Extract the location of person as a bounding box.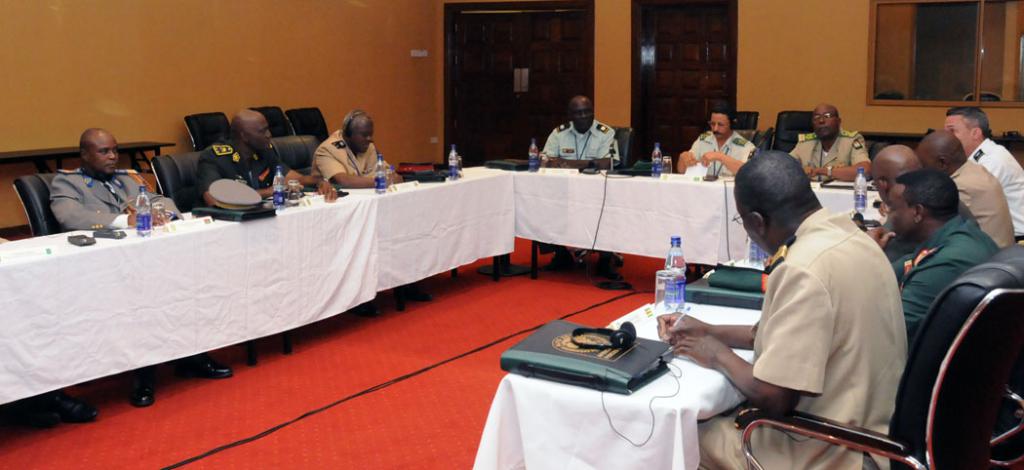
Rect(48, 129, 232, 411).
